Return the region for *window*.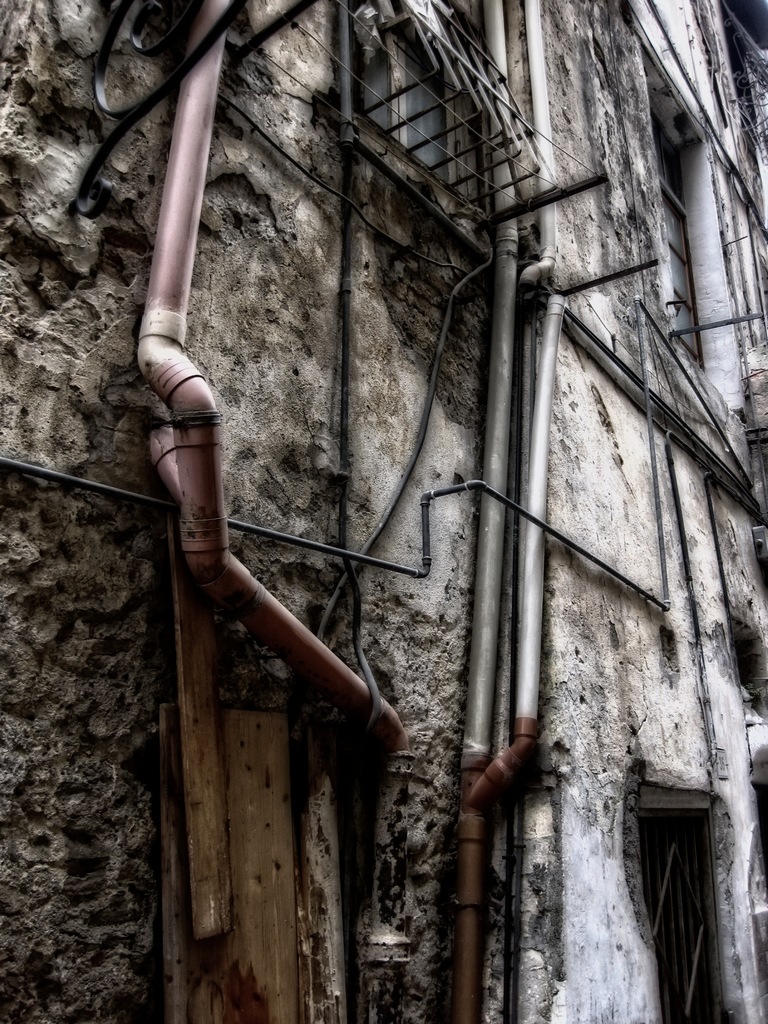
rect(634, 781, 732, 1023).
